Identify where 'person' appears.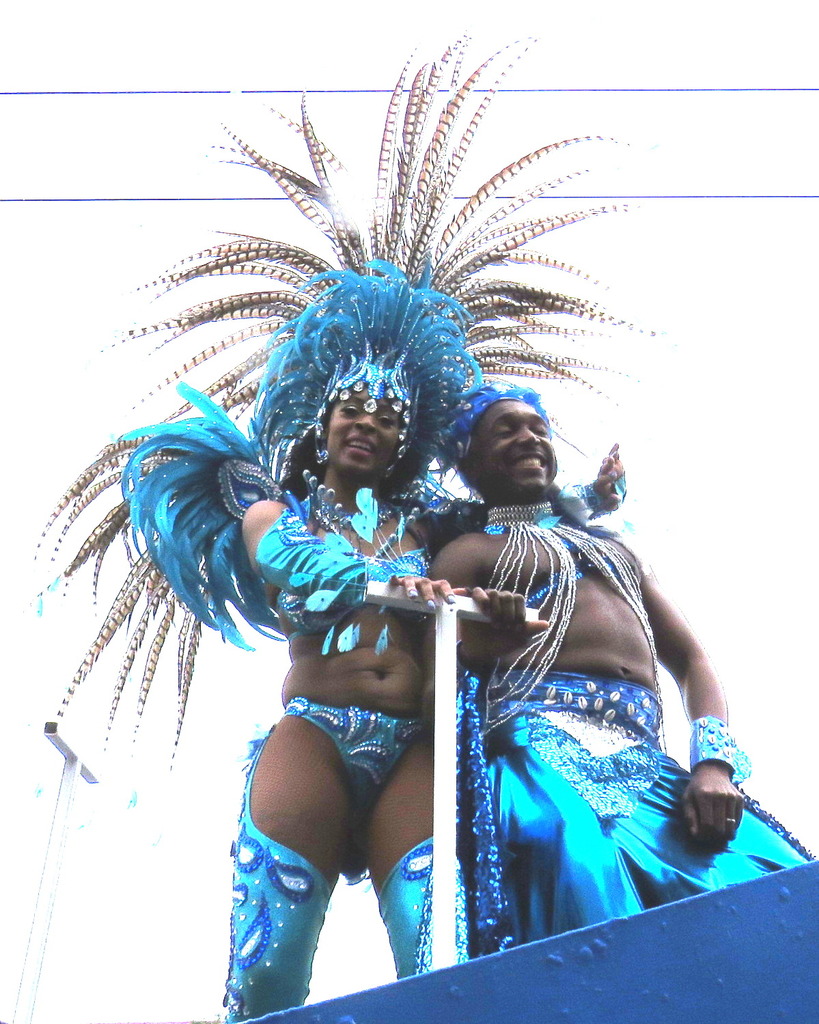
Appears at box(430, 383, 811, 932).
